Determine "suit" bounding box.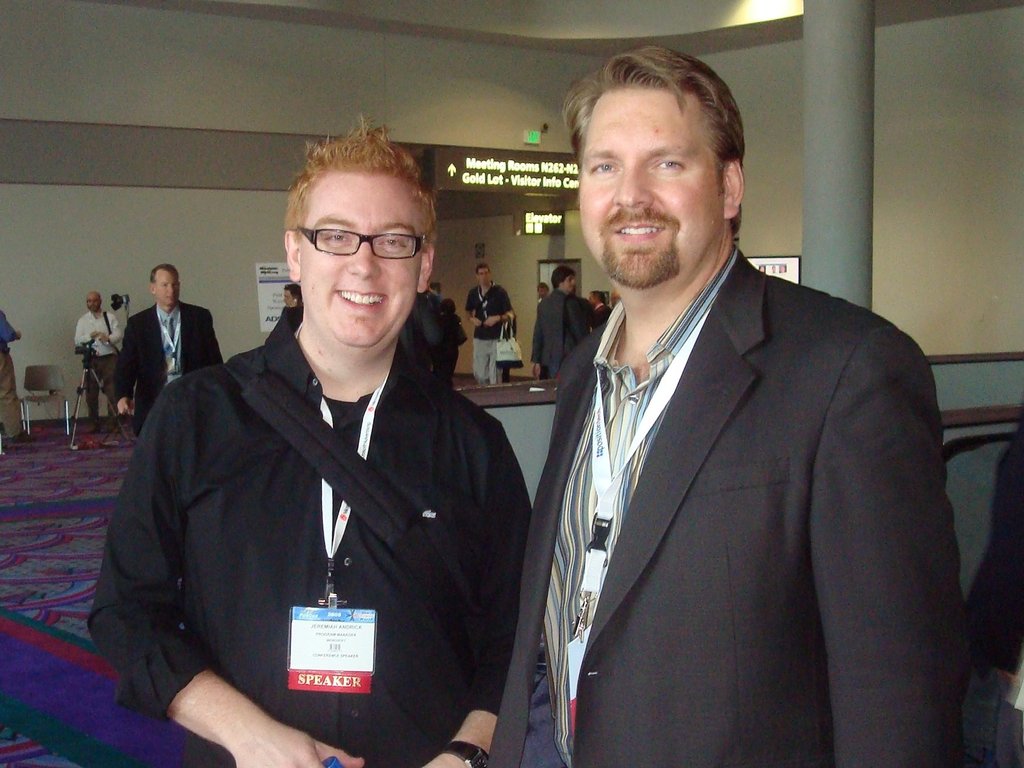
Determined: bbox=[503, 133, 960, 767].
